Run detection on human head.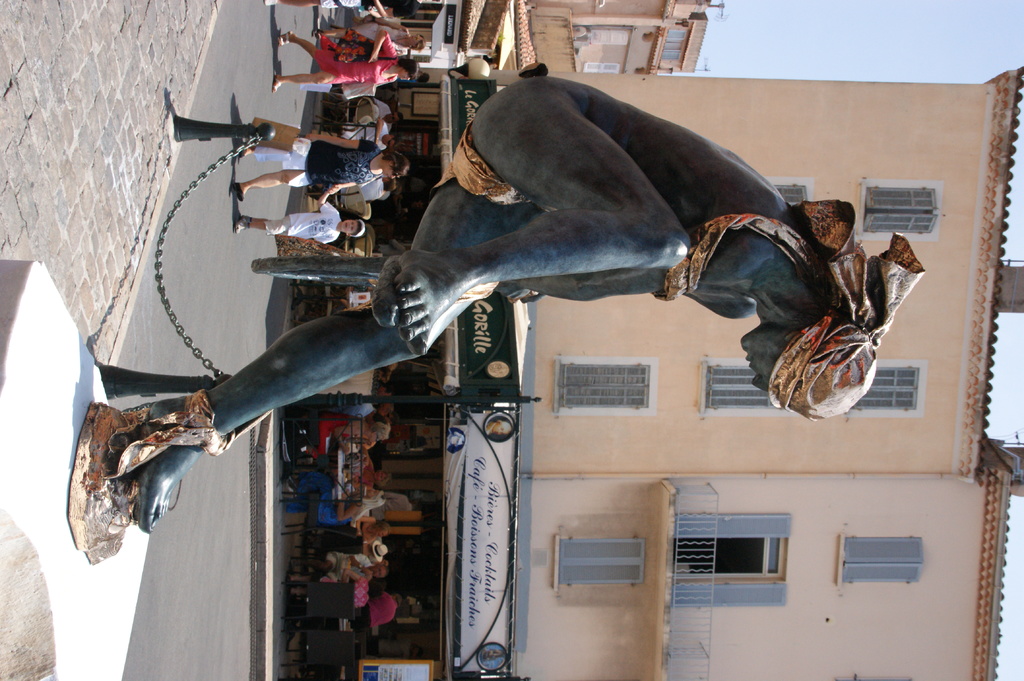
Result: <box>383,137,398,148</box>.
